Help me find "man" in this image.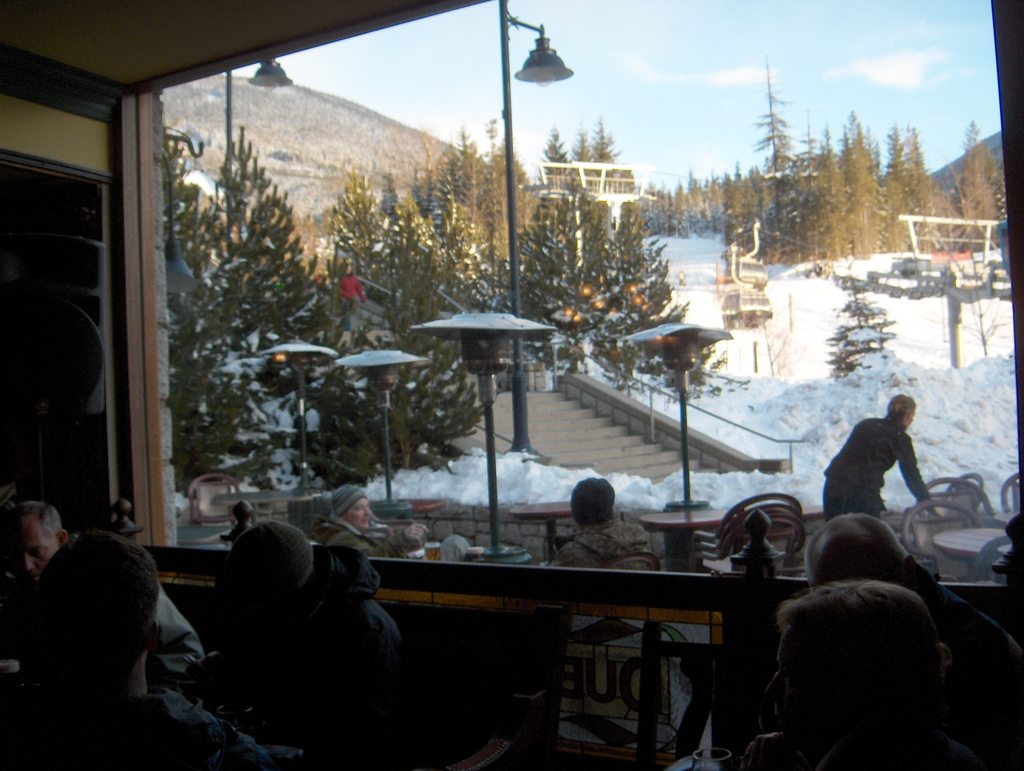
Found it: select_region(162, 501, 435, 756).
